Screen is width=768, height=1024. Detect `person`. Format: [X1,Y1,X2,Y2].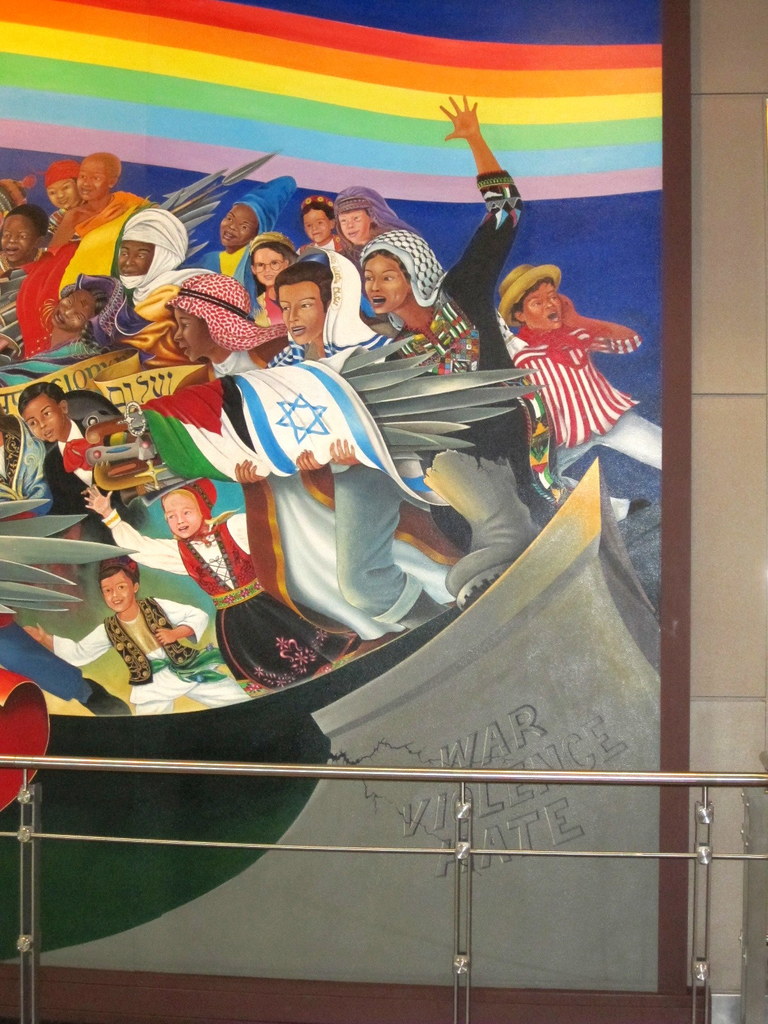
[286,244,550,600].
